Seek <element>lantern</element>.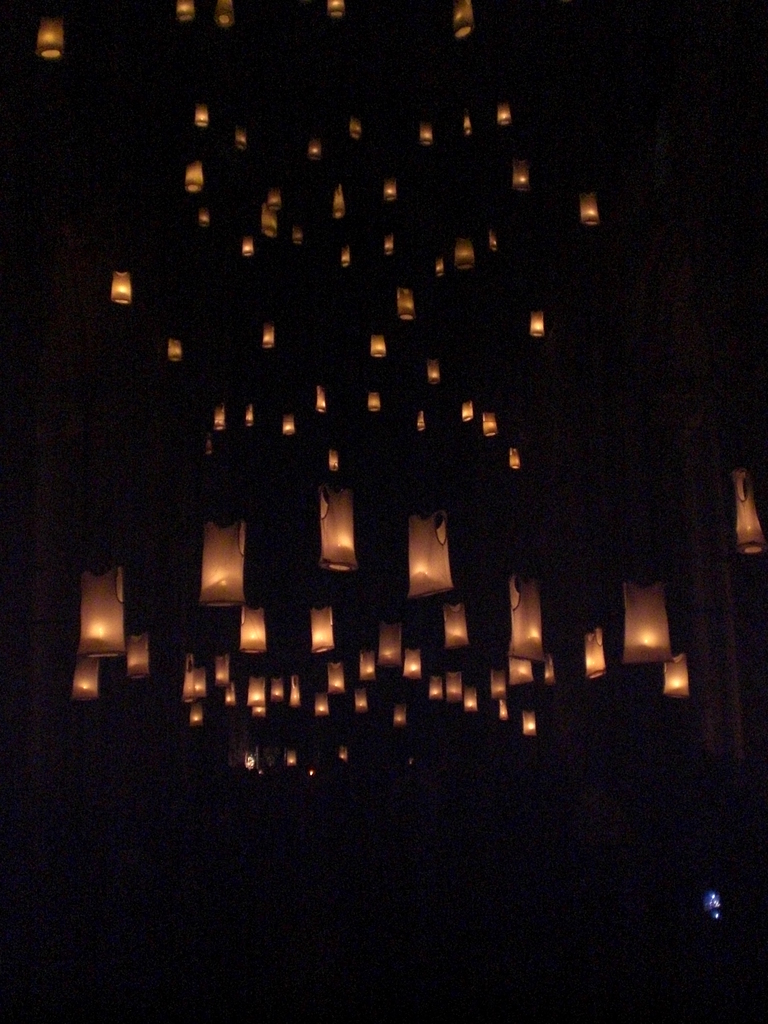
pyautogui.locateOnScreen(445, 601, 470, 648).
